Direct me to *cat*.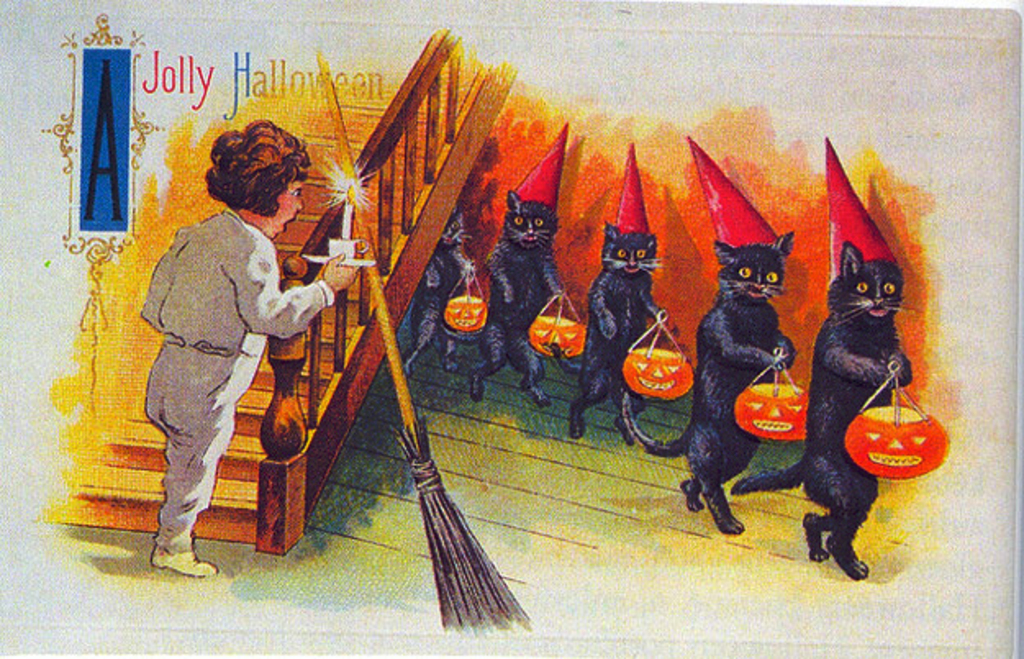
Direction: l=551, t=223, r=665, b=449.
